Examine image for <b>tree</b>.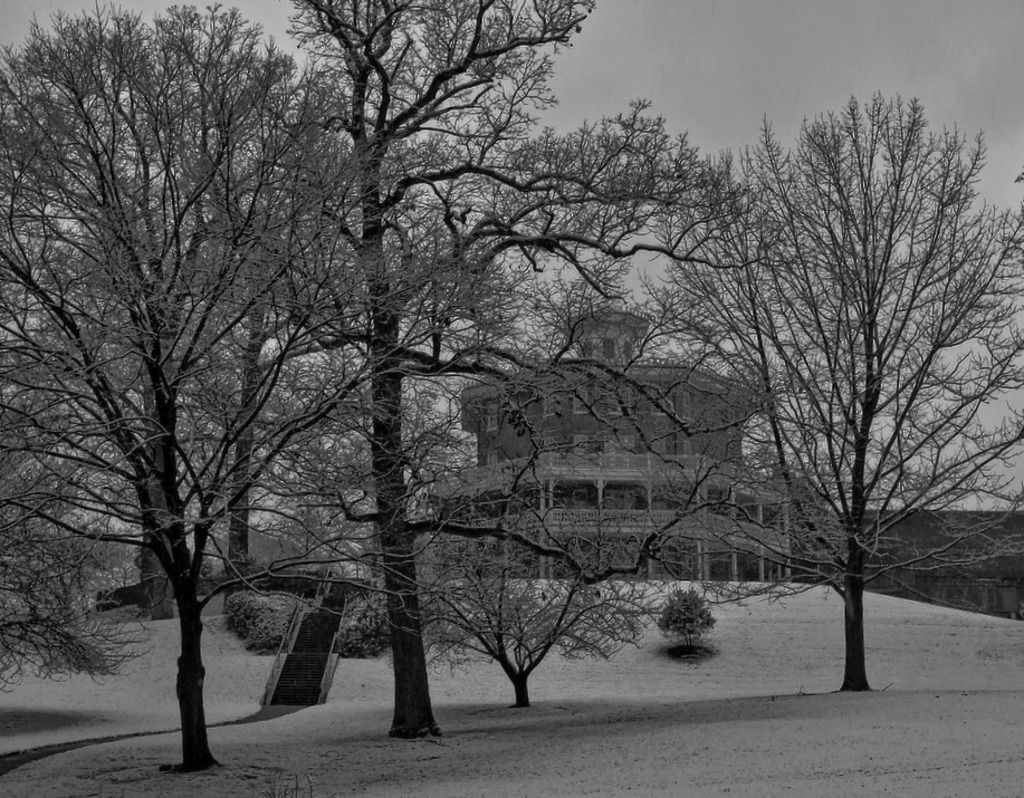
Examination result: pyautogui.locateOnScreen(125, 387, 178, 619).
